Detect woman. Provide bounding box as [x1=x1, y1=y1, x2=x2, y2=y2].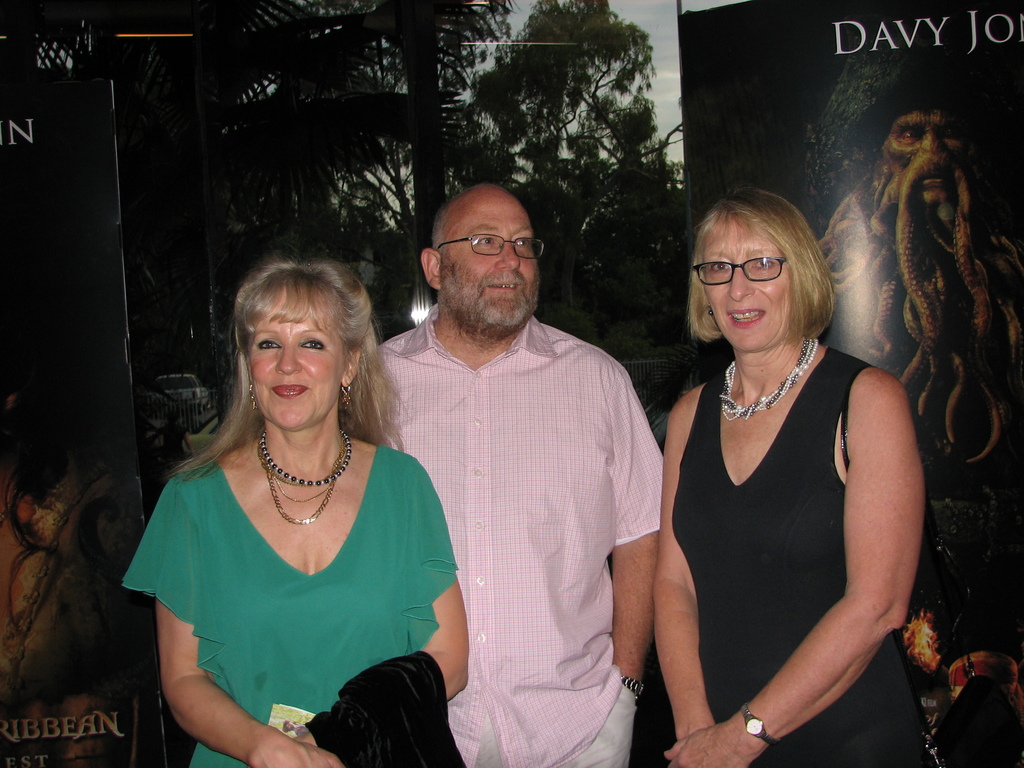
[x1=122, y1=252, x2=465, y2=752].
